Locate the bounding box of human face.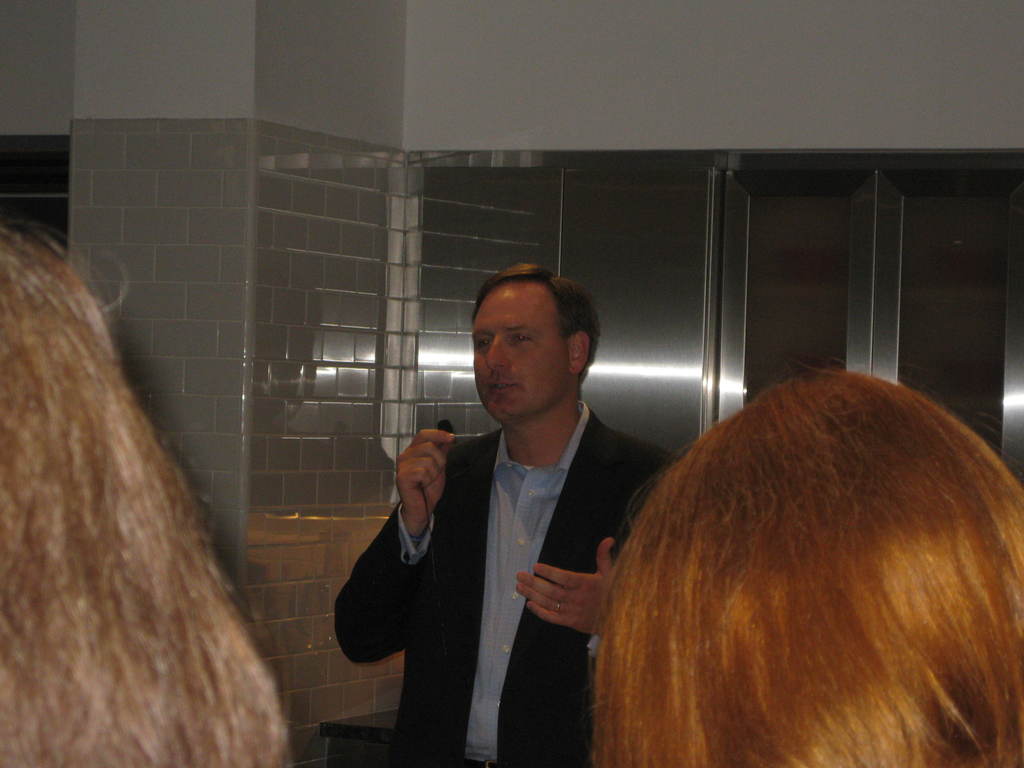
Bounding box: pyautogui.locateOnScreen(471, 282, 571, 422).
